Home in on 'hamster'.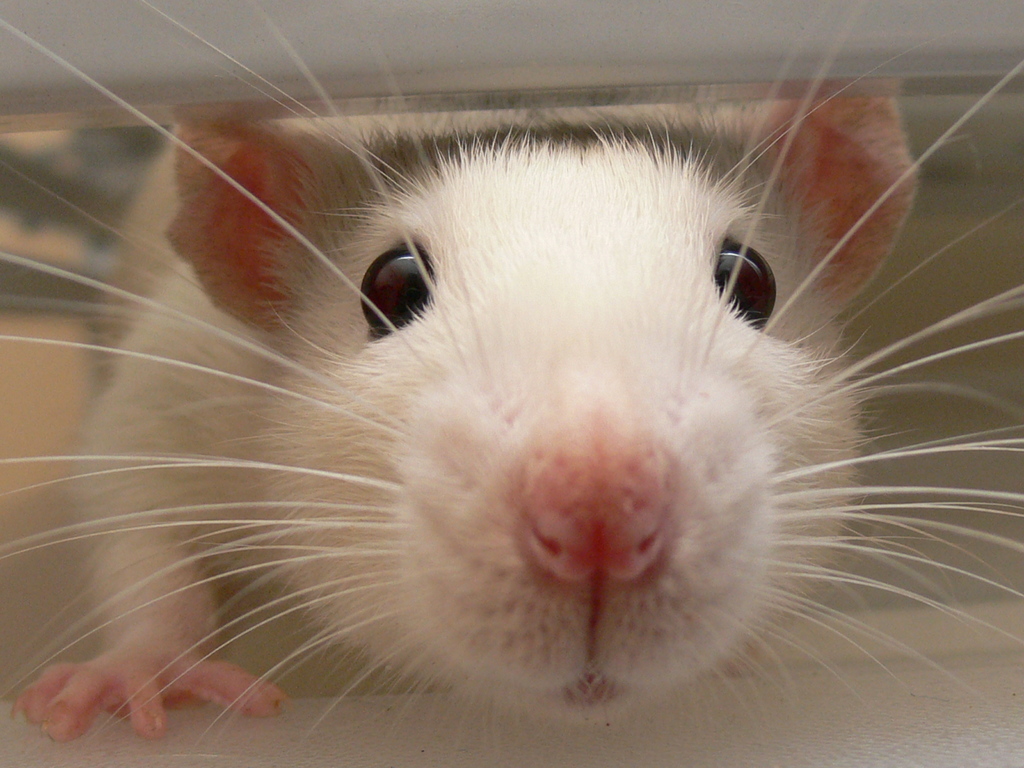
Homed in at (0,0,1023,767).
